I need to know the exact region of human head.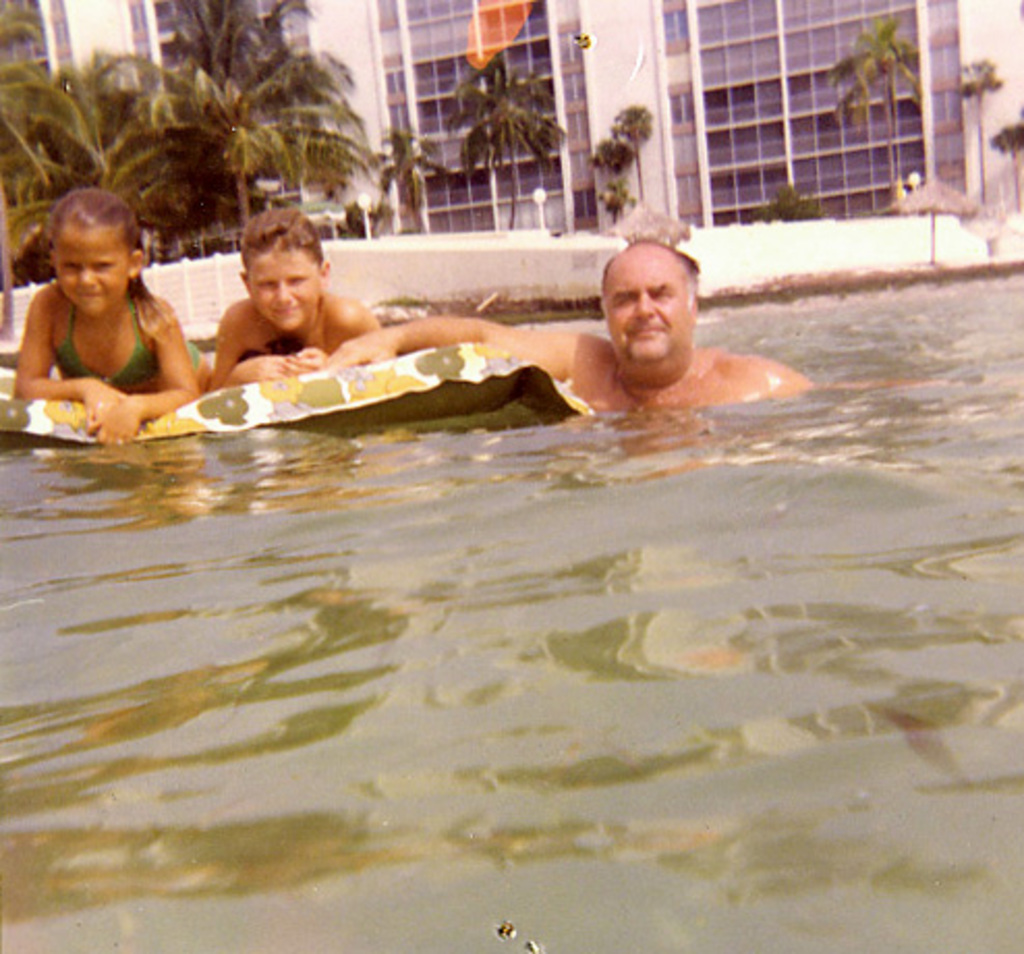
Region: (48, 187, 151, 305).
